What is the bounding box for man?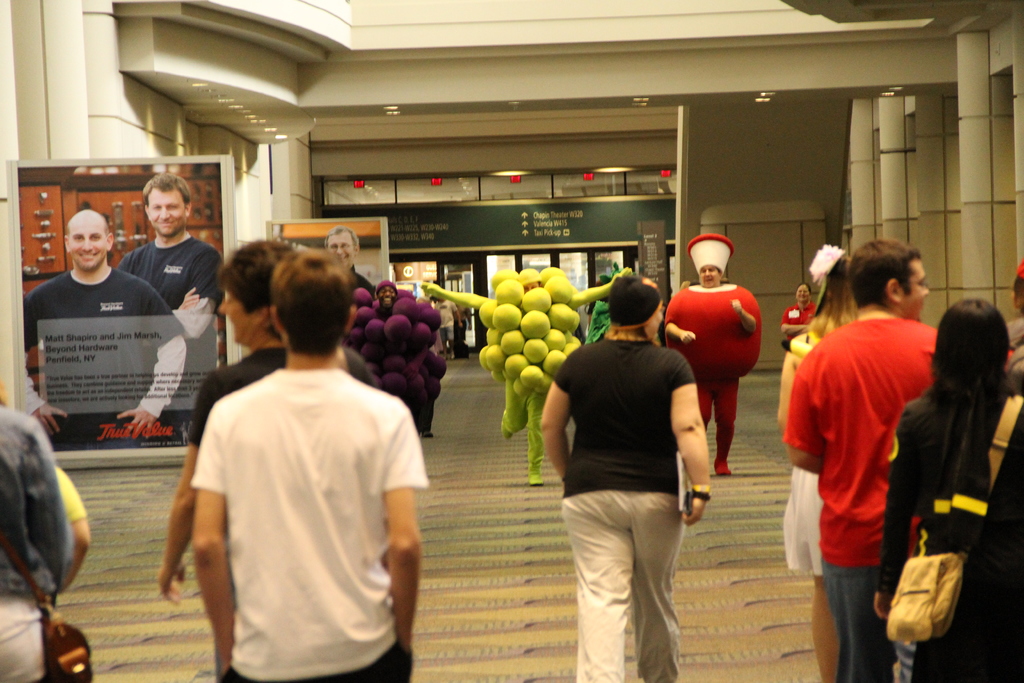
crop(117, 169, 226, 443).
